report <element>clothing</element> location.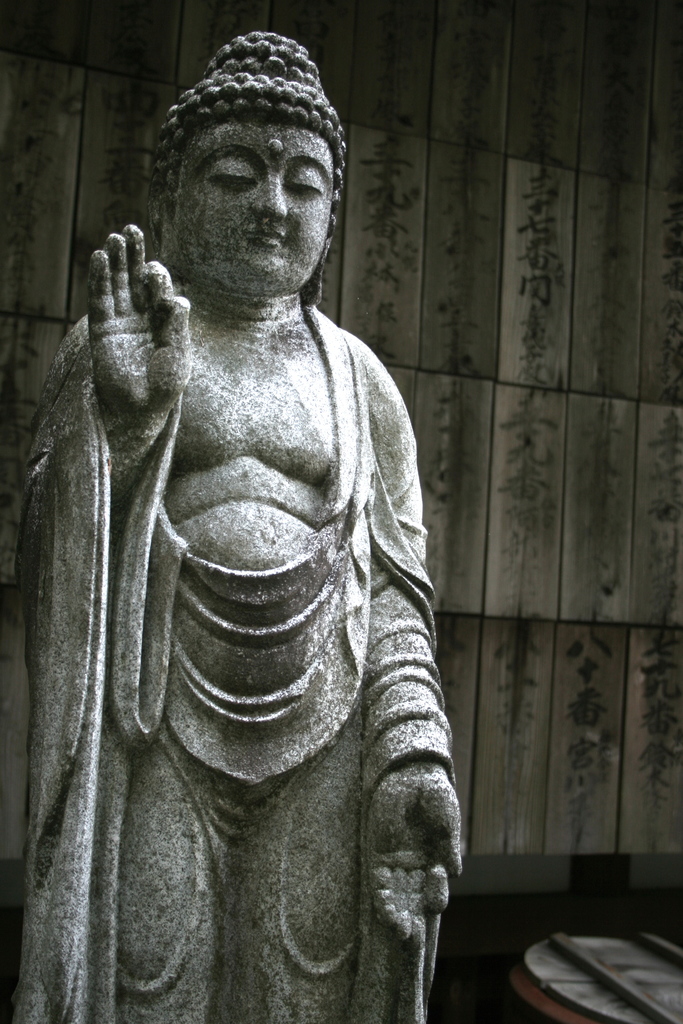
Report: 28,143,466,1023.
